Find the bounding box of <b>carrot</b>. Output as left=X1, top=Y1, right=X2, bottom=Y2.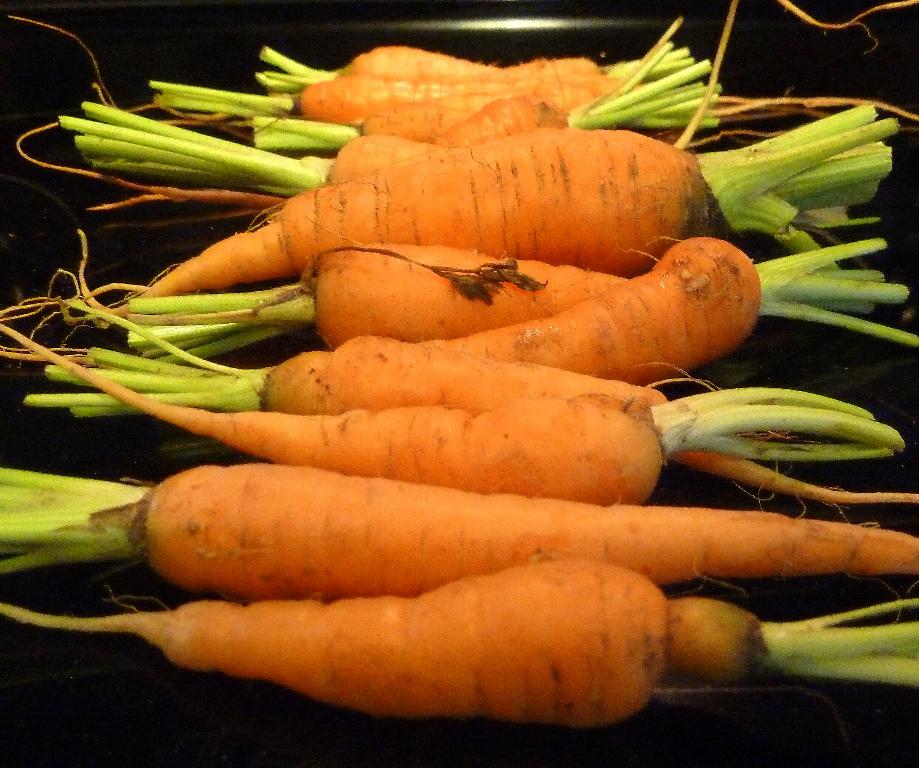
left=240, top=344, right=918, bottom=505.
